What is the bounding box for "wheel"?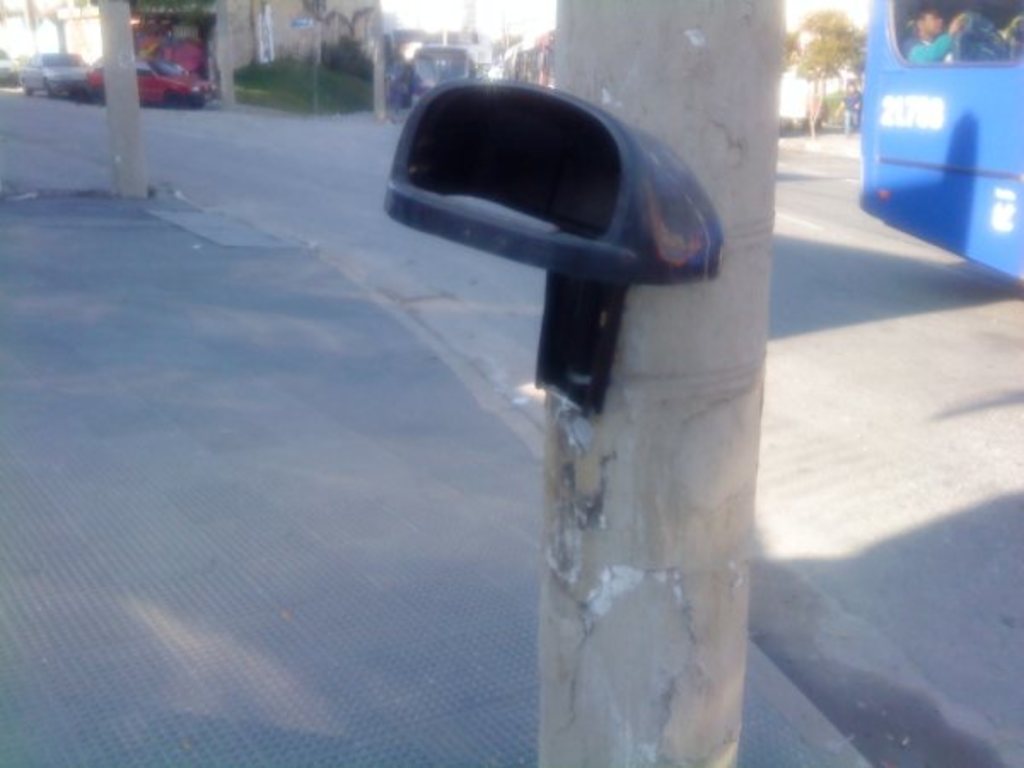
{"x1": 43, "y1": 75, "x2": 56, "y2": 97}.
